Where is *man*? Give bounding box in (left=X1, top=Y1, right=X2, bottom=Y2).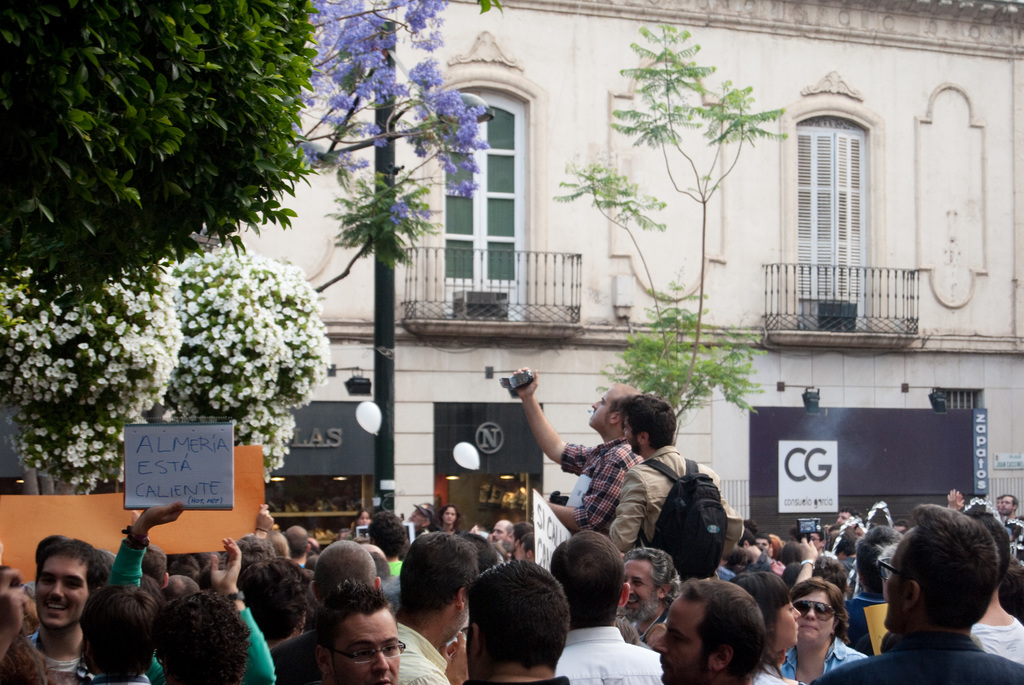
(left=280, top=523, right=309, bottom=560).
